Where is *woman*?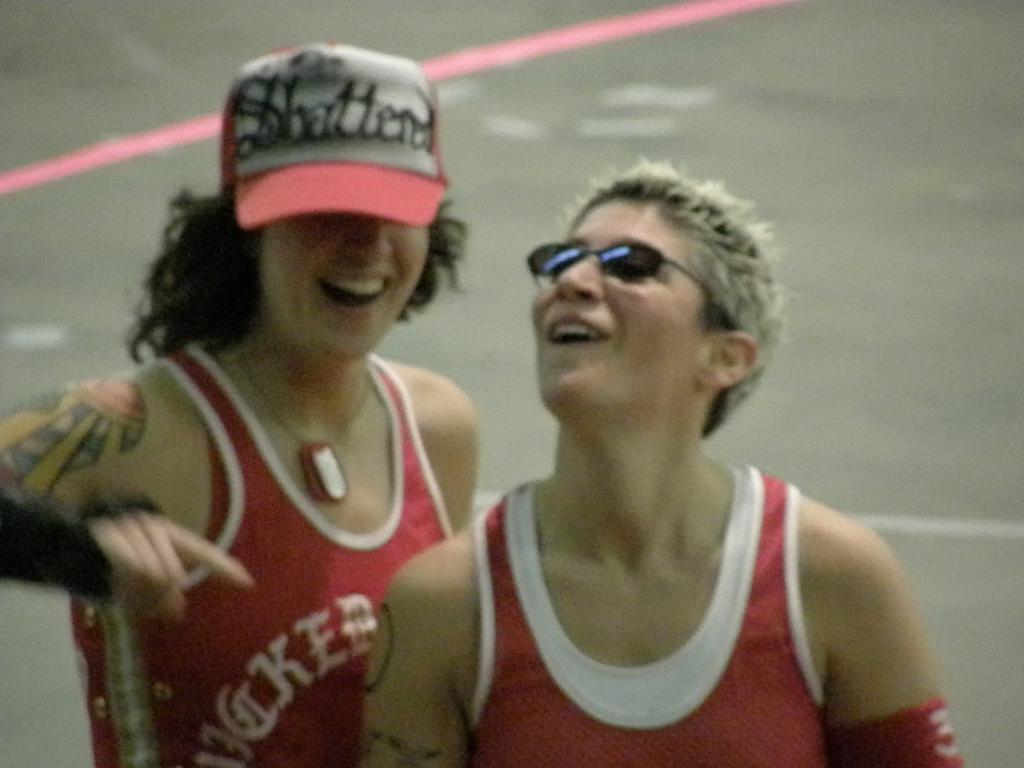
box=[1, 30, 498, 767].
